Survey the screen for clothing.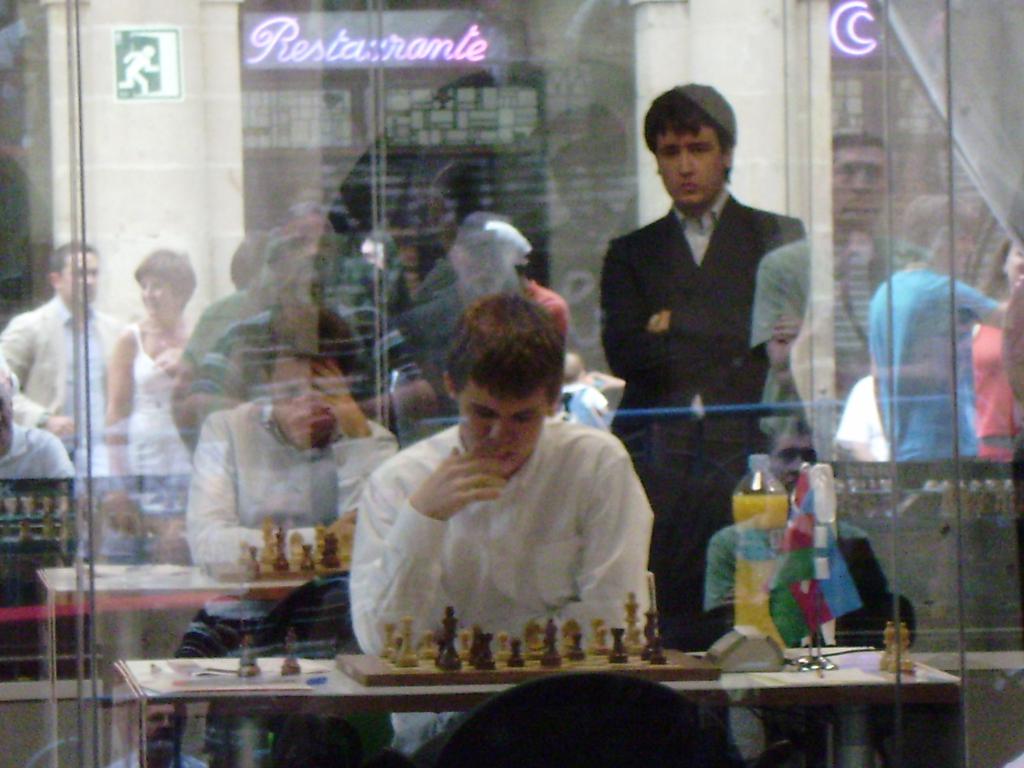
Survey found: (left=868, top=266, right=1001, bottom=463).
